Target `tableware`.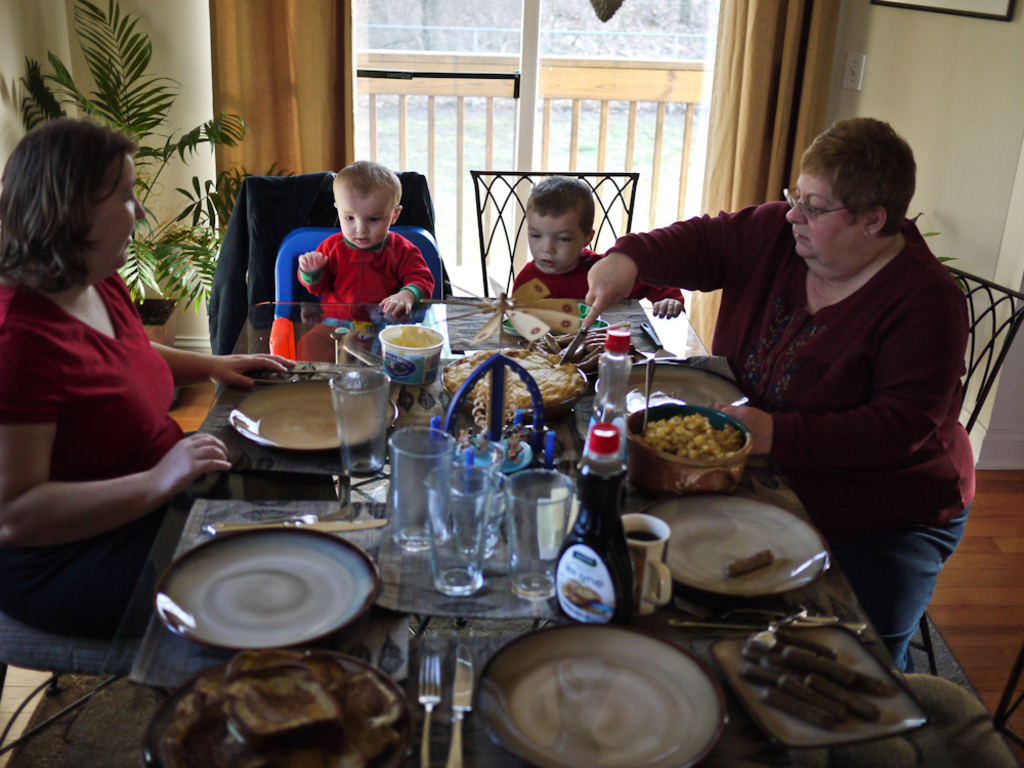
Target region: [417, 454, 496, 594].
